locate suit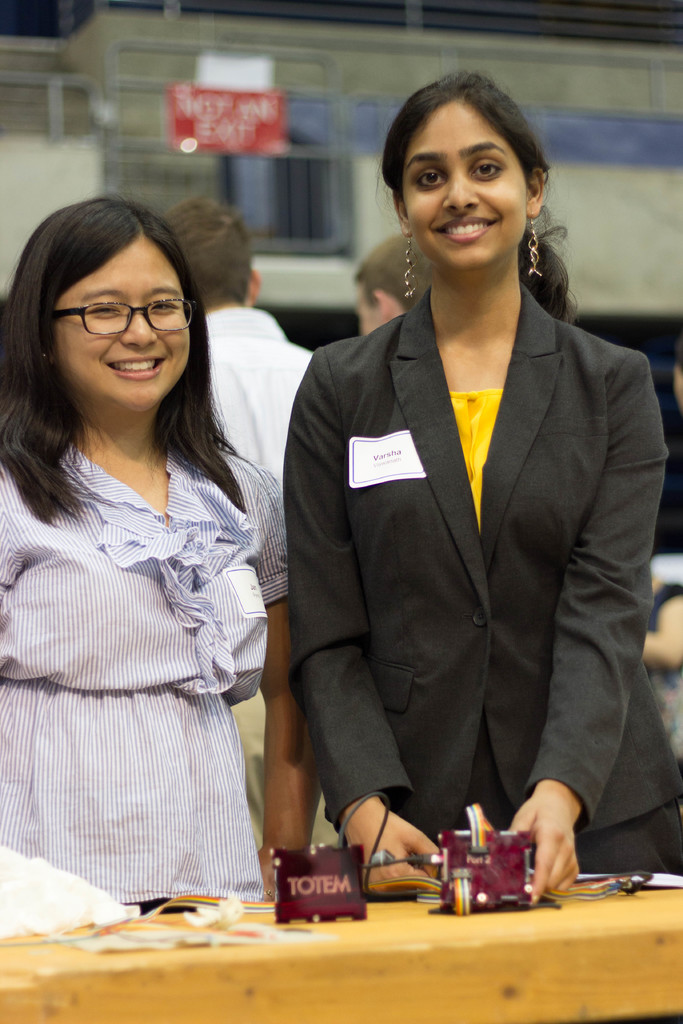
BBox(271, 191, 662, 890)
